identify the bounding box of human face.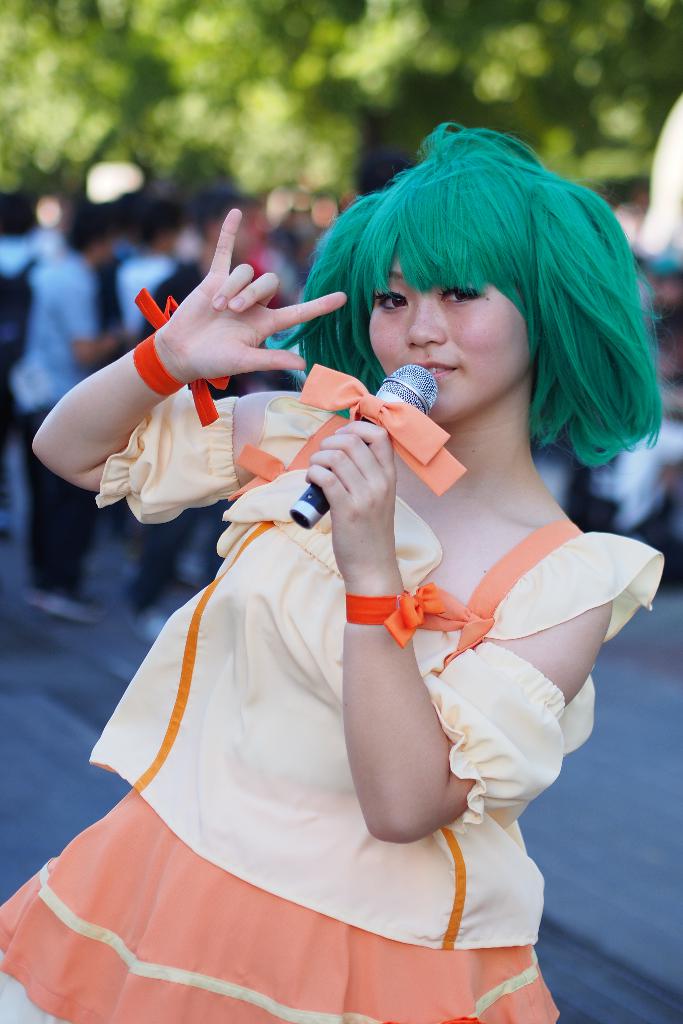
{"left": 367, "top": 252, "right": 534, "bottom": 424}.
